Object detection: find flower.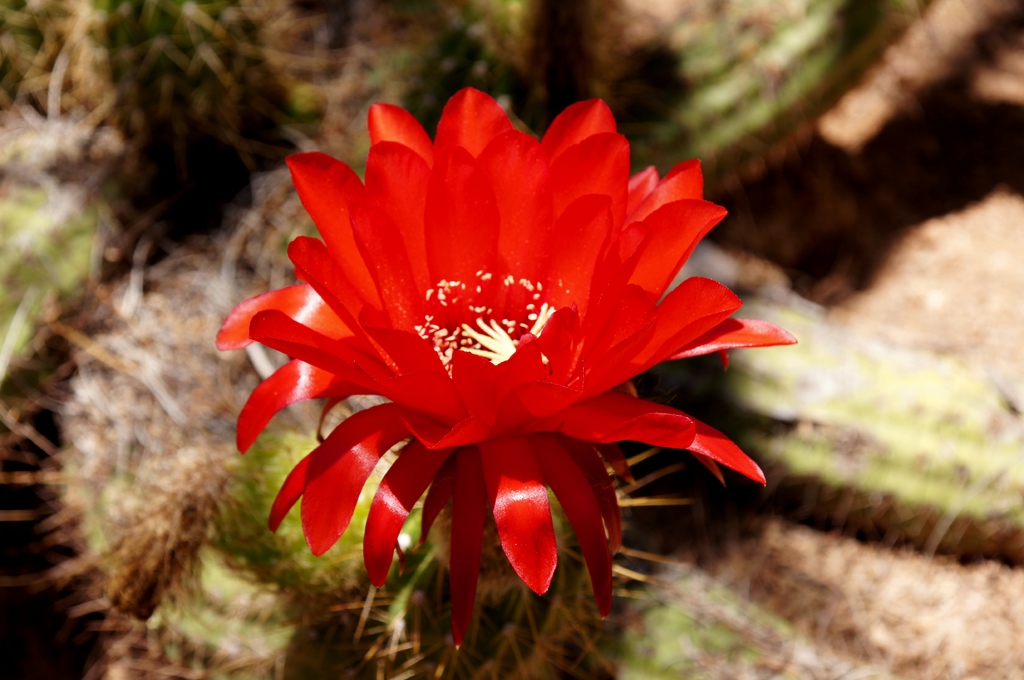
box(211, 88, 800, 657).
